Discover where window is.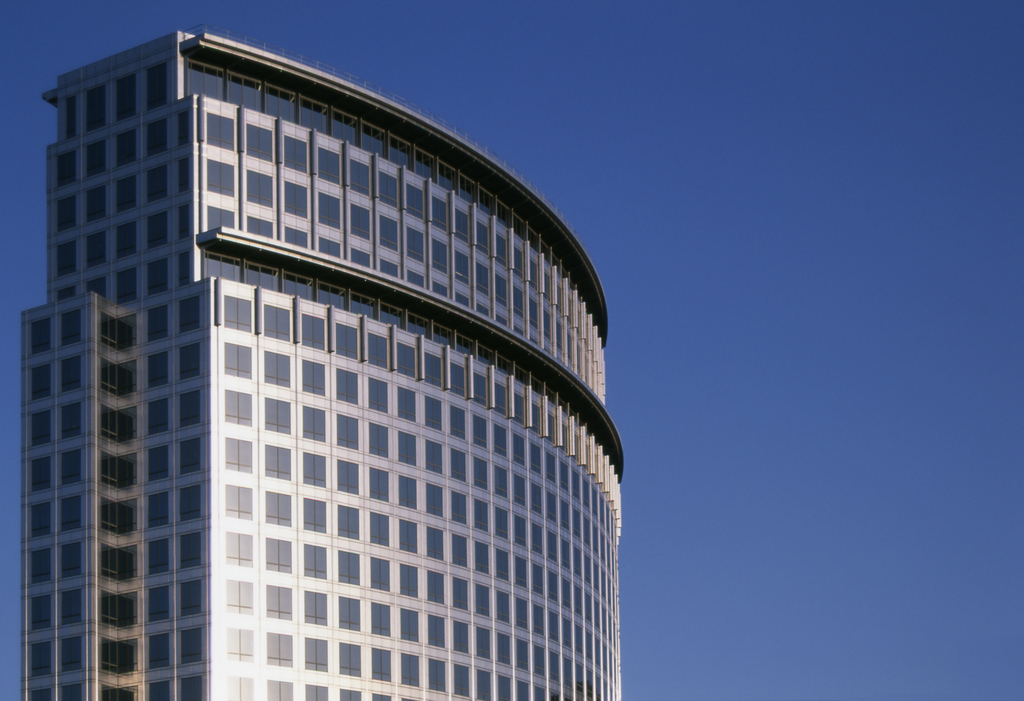
Discovered at crop(435, 327, 455, 347).
